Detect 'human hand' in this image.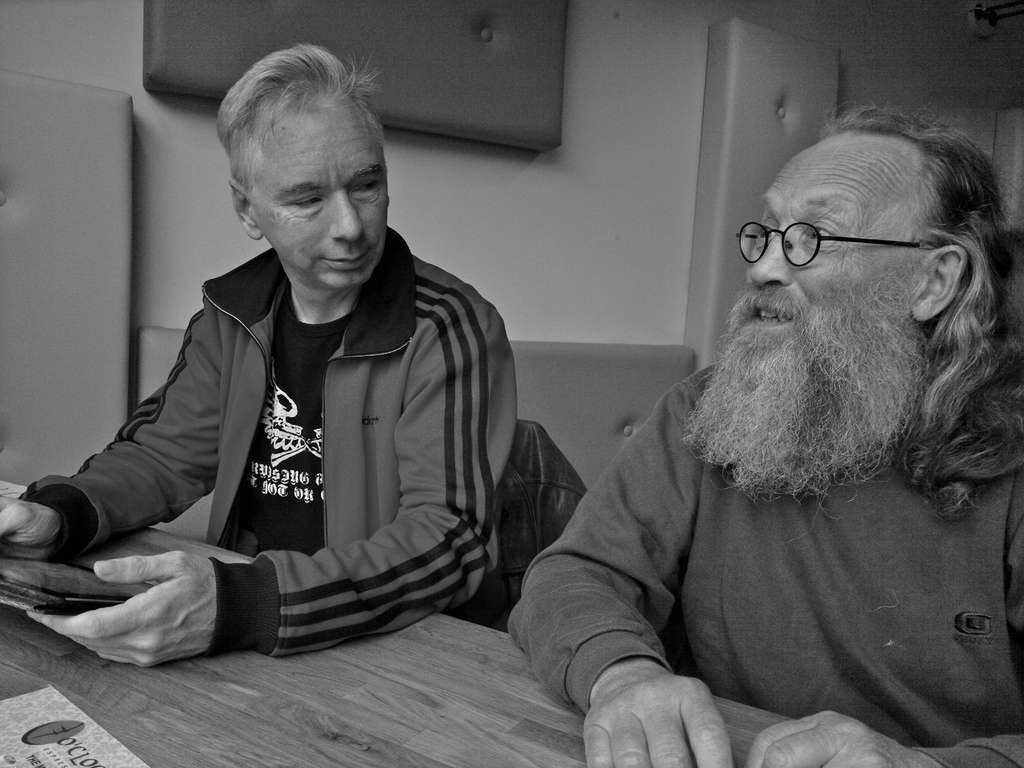
Detection: 45, 531, 250, 673.
